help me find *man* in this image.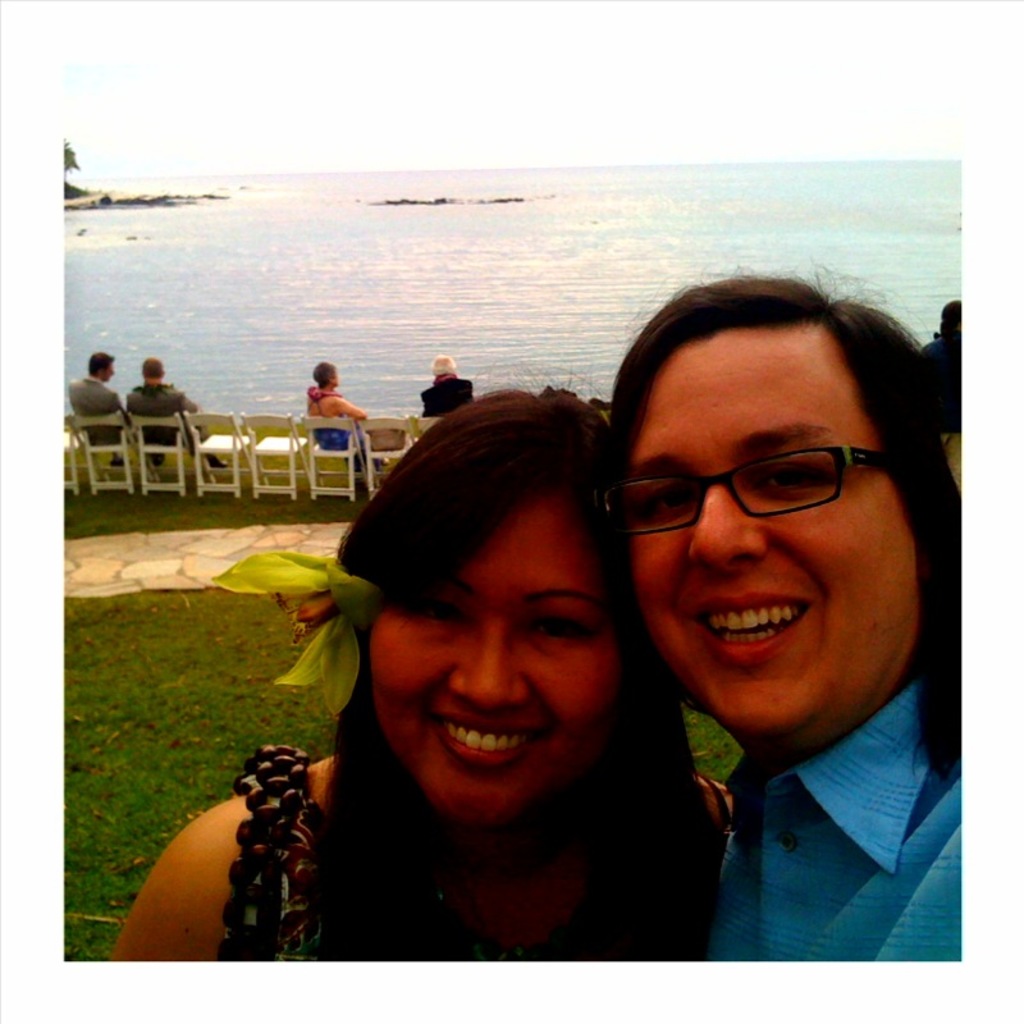
Found it: x1=607 y1=275 x2=964 y2=964.
